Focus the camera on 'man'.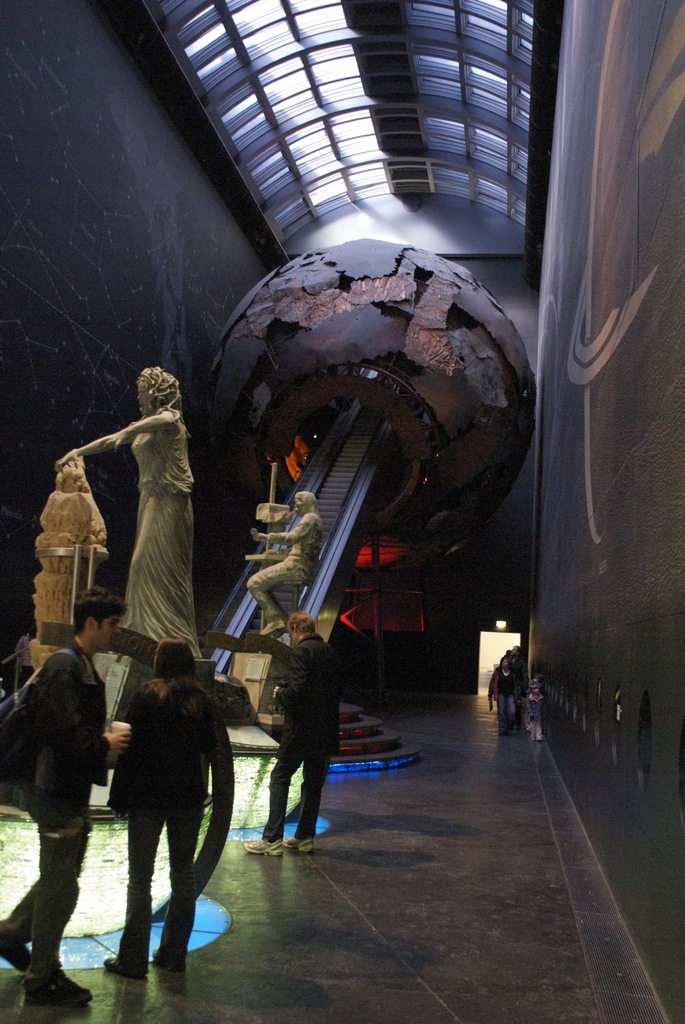
Focus region: detection(241, 611, 341, 859).
